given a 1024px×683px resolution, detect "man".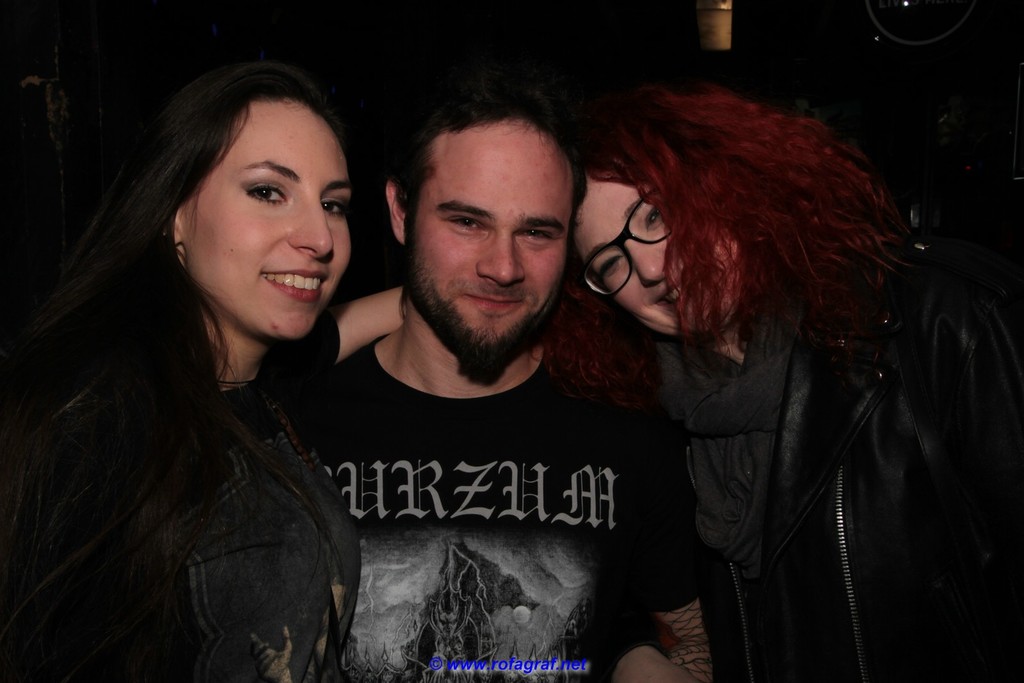
<region>252, 75, 755, 653</region>.
